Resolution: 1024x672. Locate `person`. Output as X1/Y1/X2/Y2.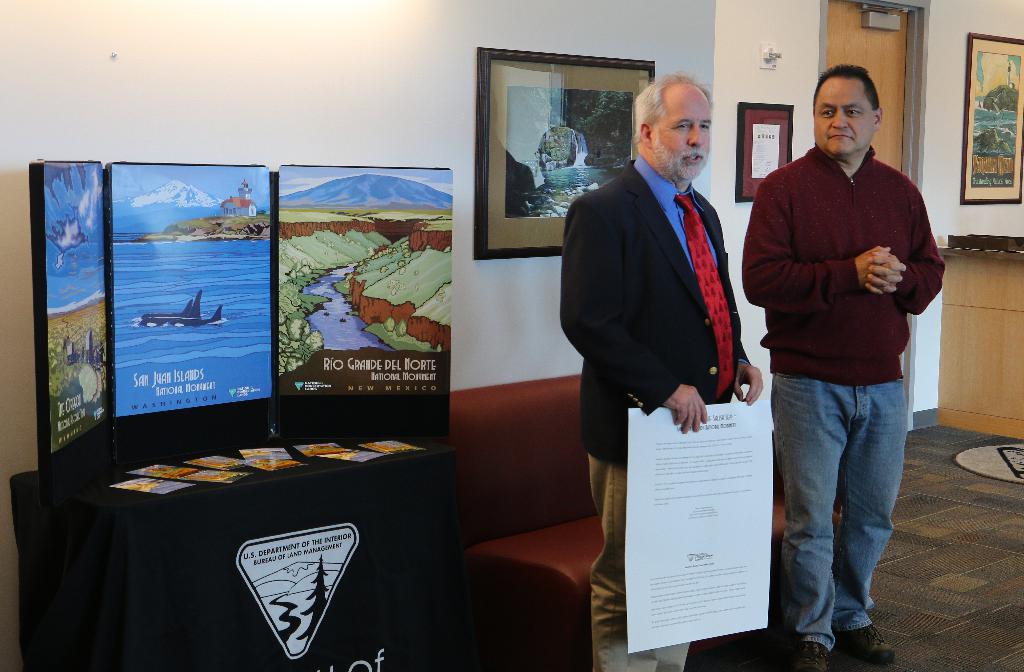
742/58/948/662.
